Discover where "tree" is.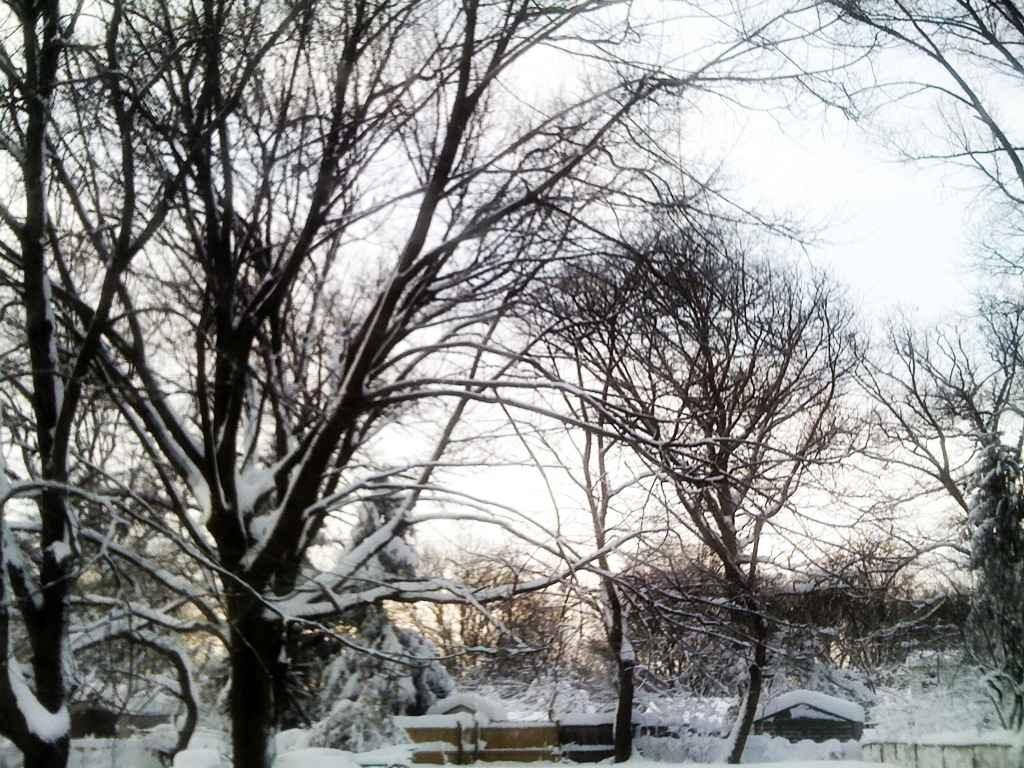
Discovered at detection(83, 0, 604, 767).
